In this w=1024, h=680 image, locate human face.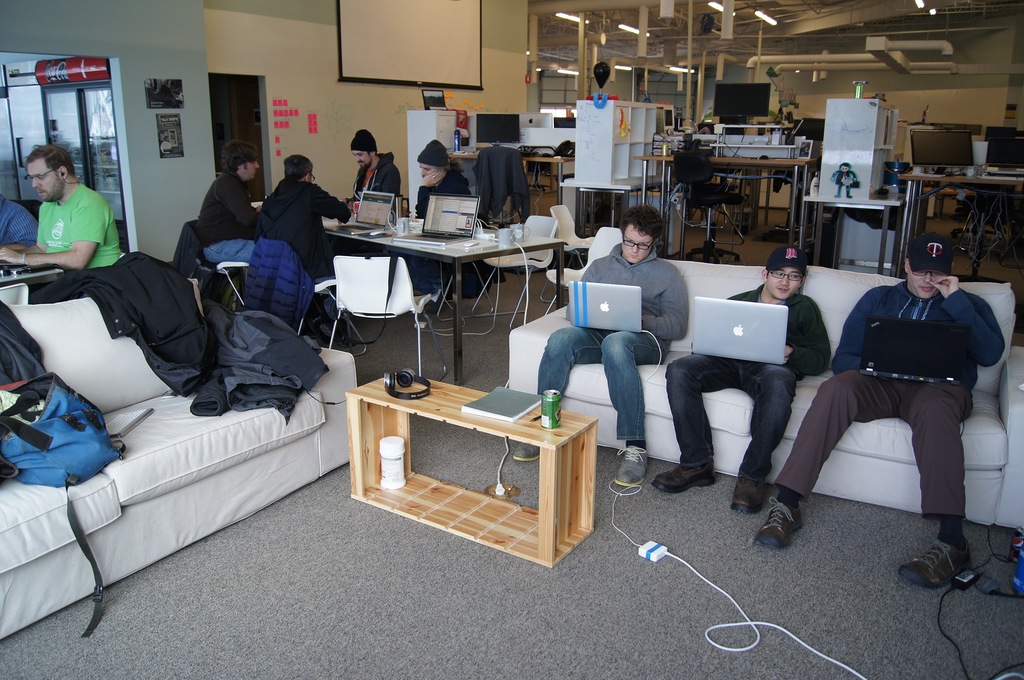
Bounding box: 31:157:65:200.
